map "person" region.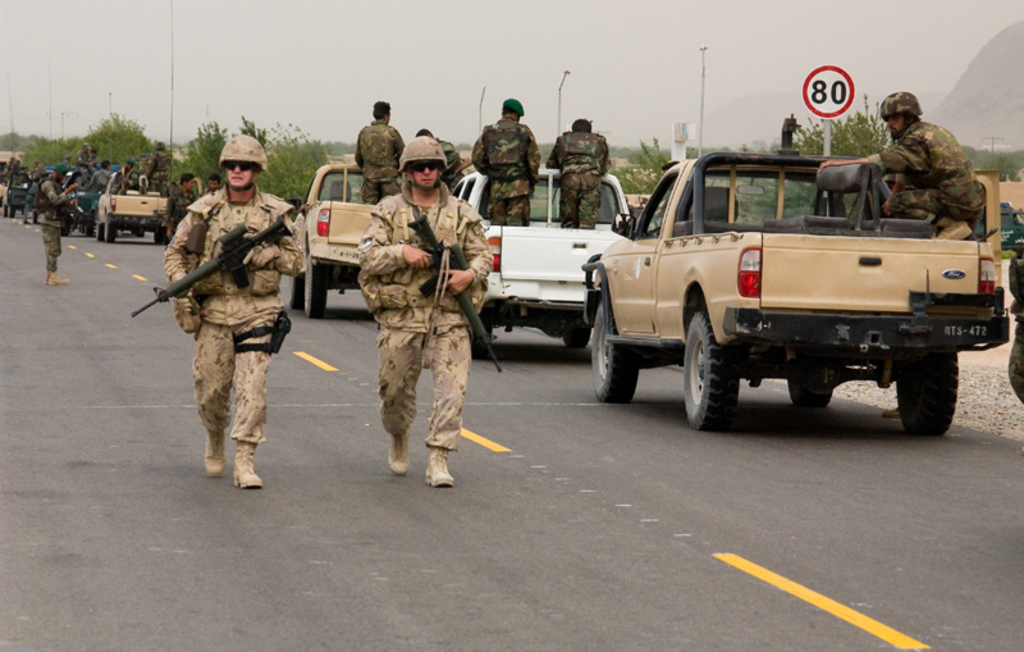
Mapped to <region>818, 90, 988, 242</region>.
